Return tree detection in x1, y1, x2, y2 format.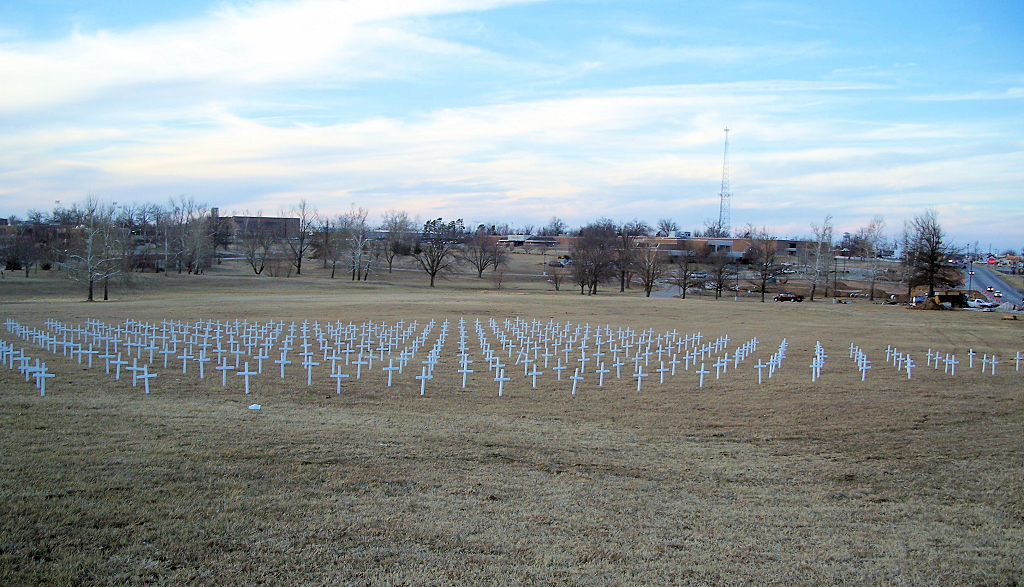
703, 246, 736, 297.
